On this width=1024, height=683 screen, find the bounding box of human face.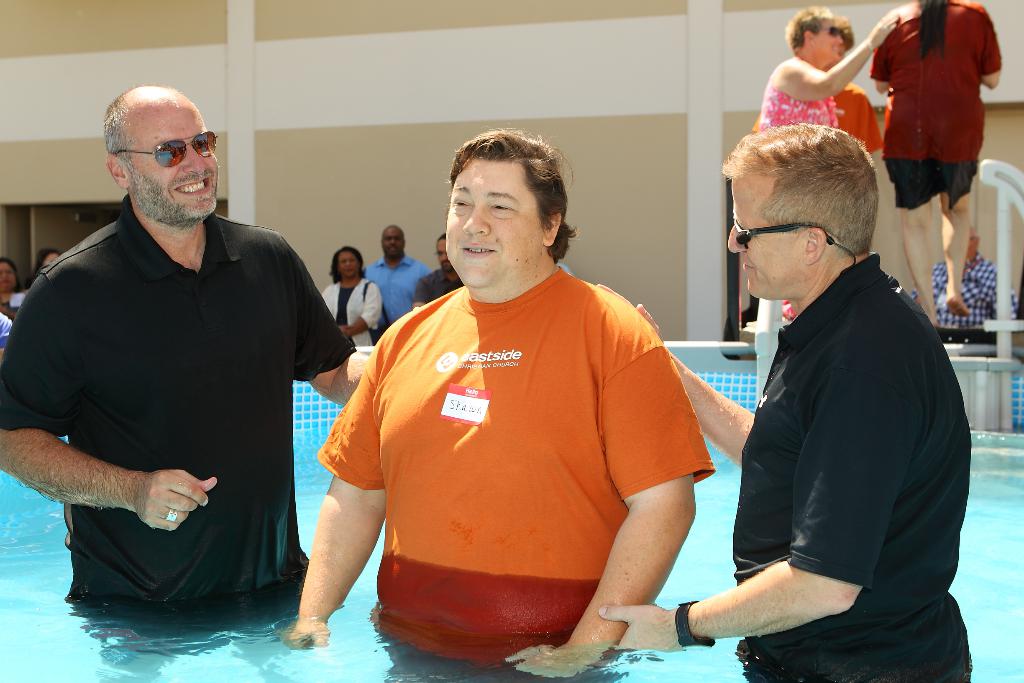
Bounding box: detection(819, 22, 845, 62).
